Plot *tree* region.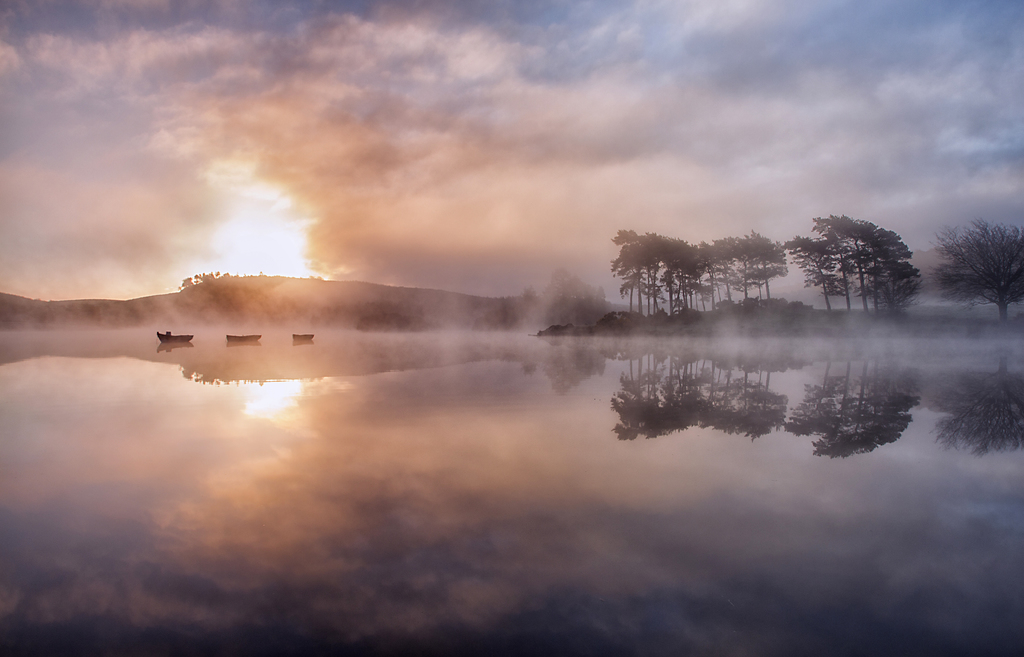
Plotted at x1=932 y1=215 x2=1023 y2=326.
